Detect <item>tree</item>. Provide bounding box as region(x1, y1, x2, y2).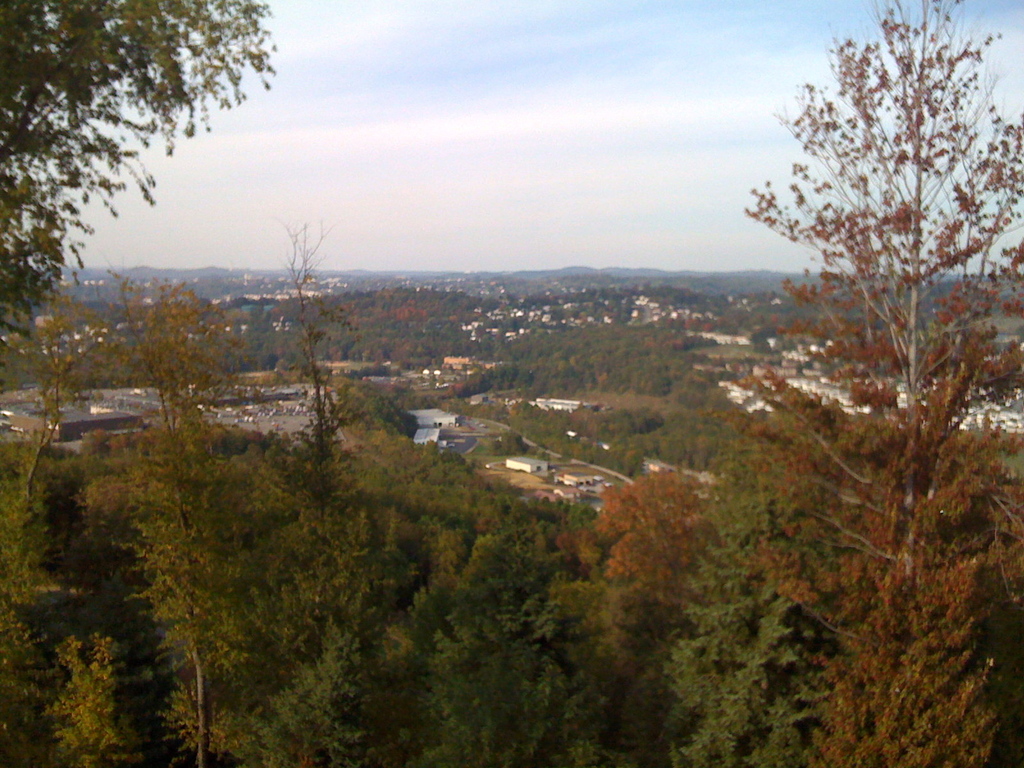
region(239, 241, 349, 447).
